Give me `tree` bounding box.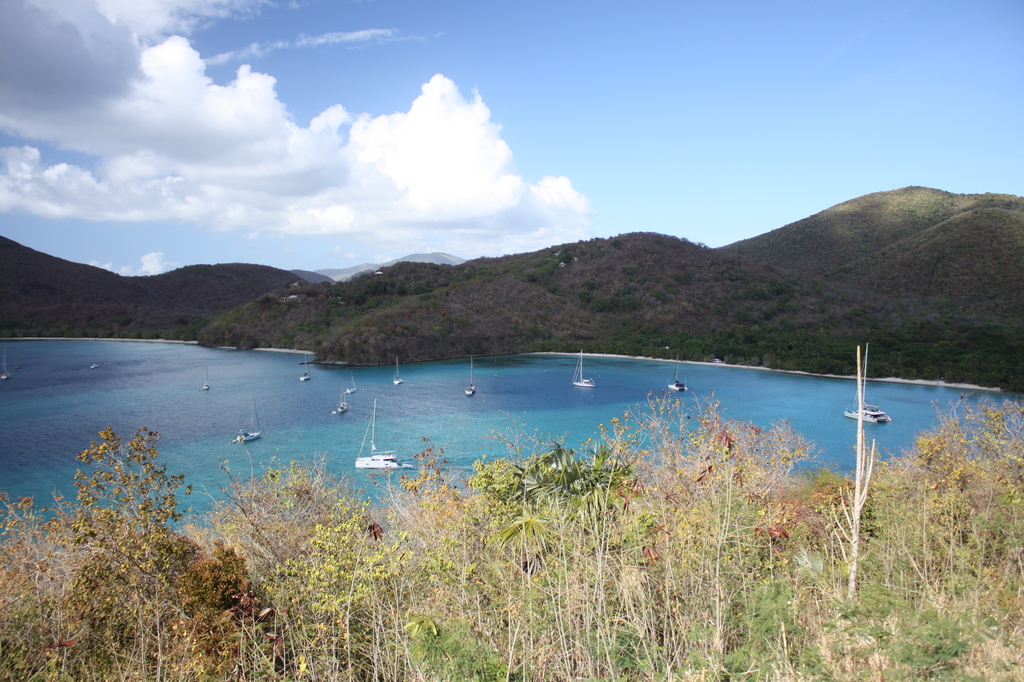
box=[31, 425, 256, 681].
